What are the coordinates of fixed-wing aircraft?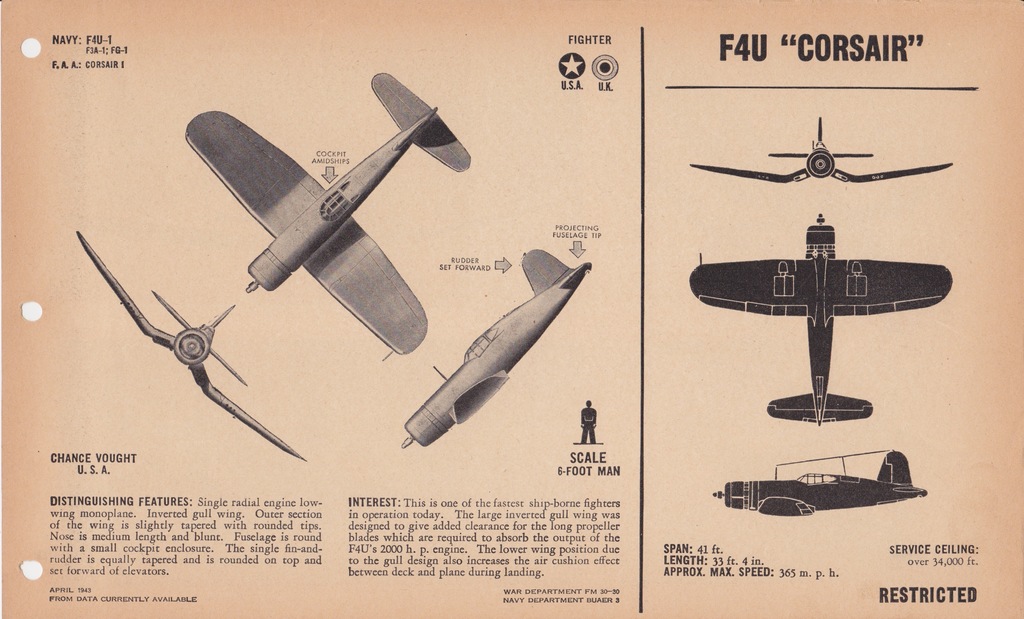
x1=708 y1=446 x2=929 y2=513.
